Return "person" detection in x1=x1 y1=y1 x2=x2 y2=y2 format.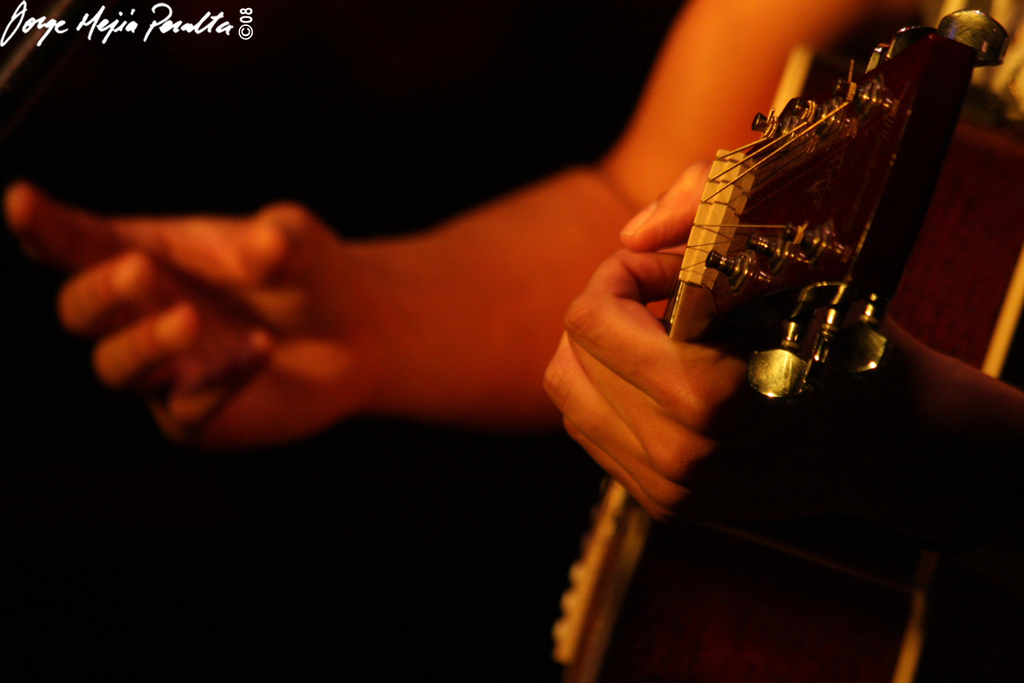
x1=2 y1=0 x2=1023 y2=678.
